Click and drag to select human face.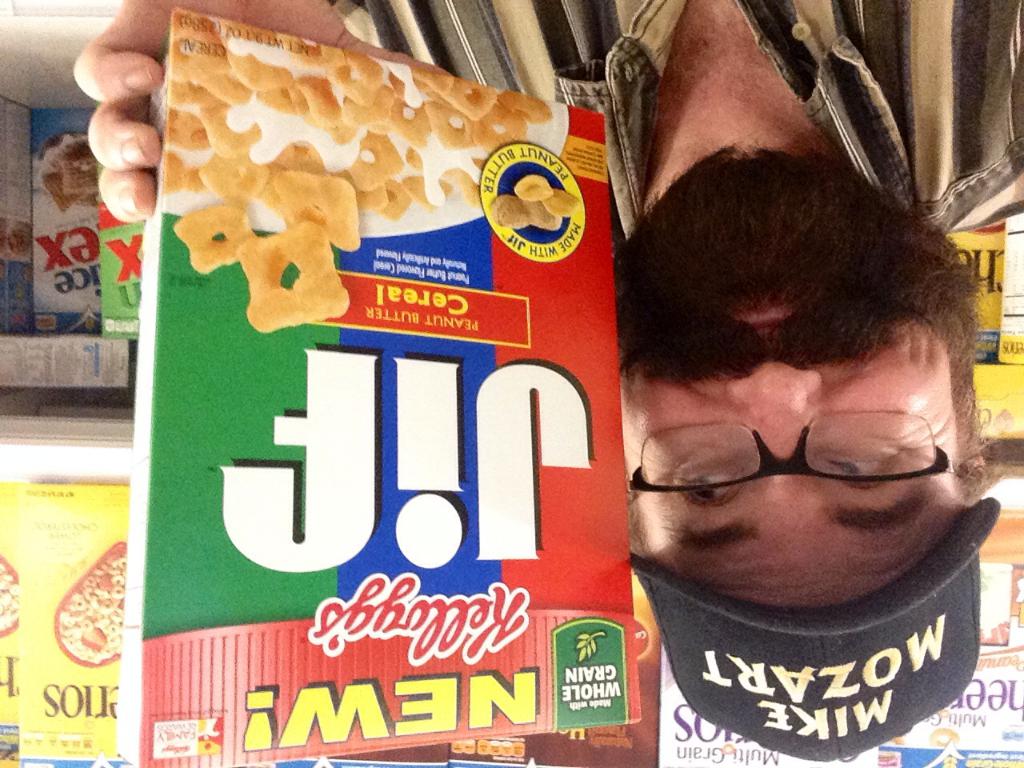
Selection: (left=607, top=318, right=975, bottom=618).
